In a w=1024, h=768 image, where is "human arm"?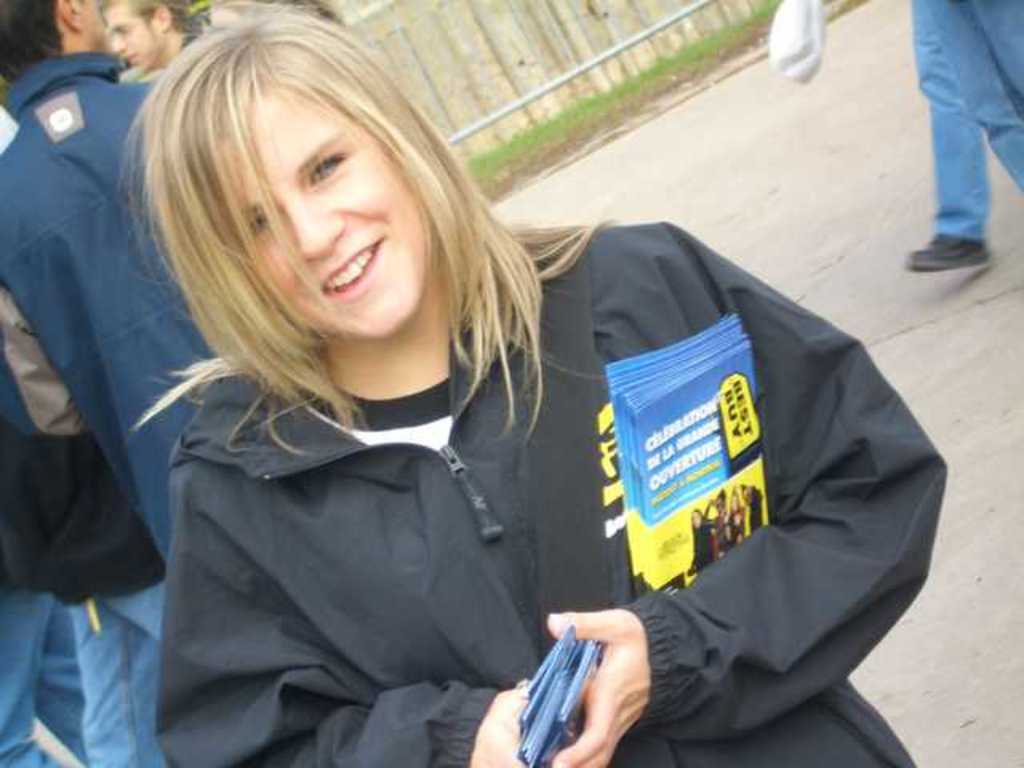
157,466,595,766.
